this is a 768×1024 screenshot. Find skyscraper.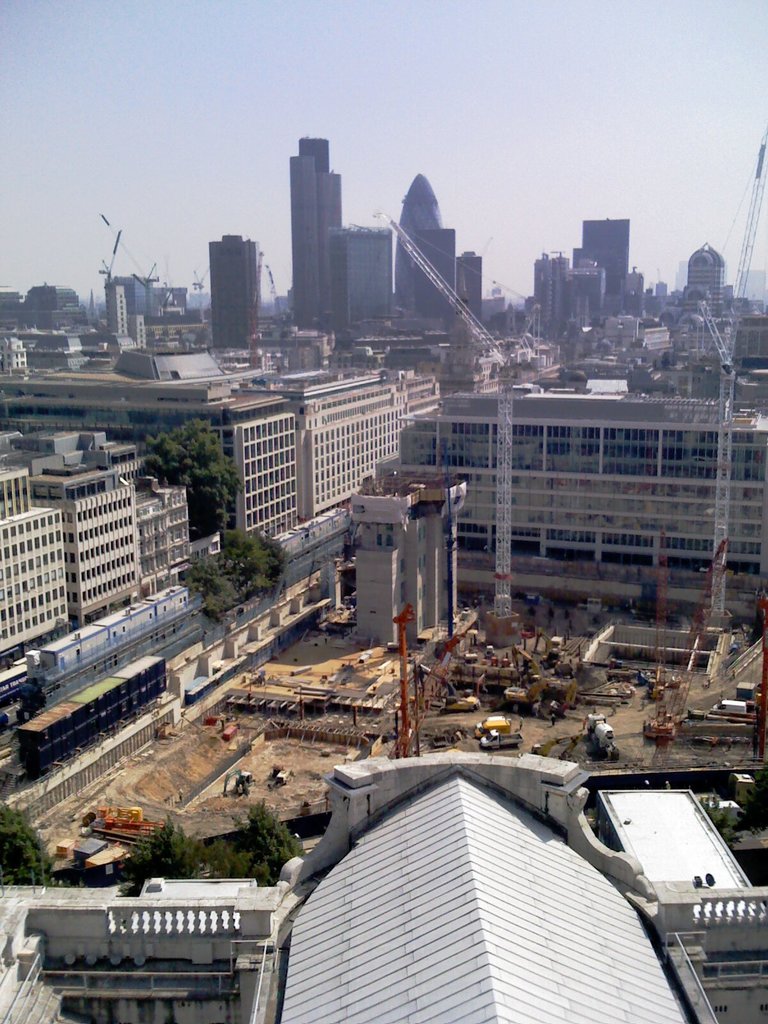
Bounding box: (left=376, top=170, right=461, bottom=334).
